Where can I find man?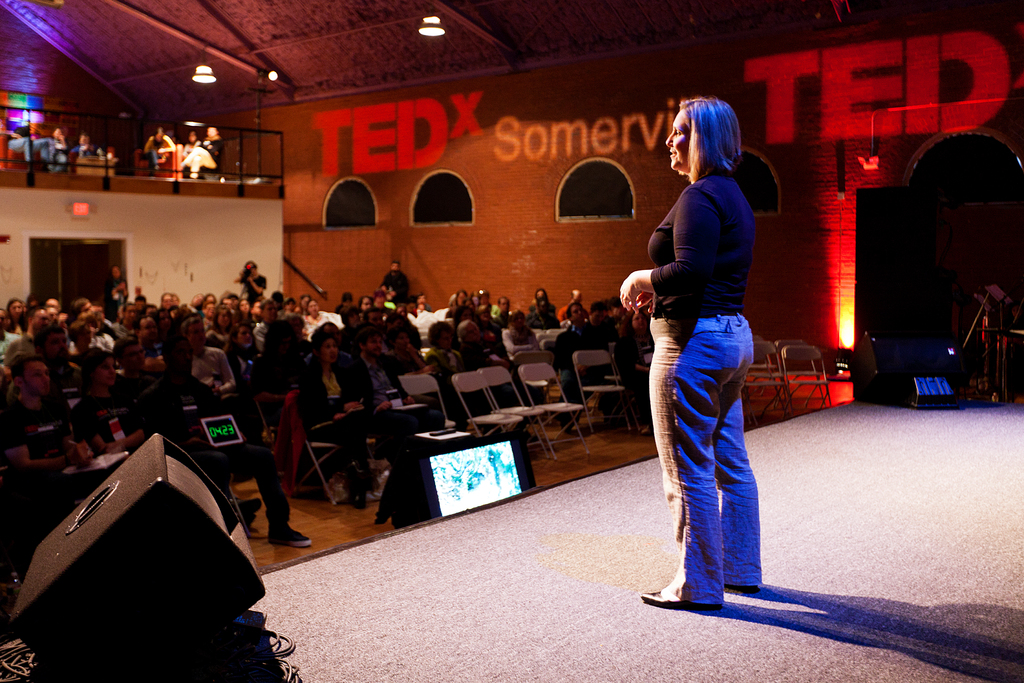
You can find it at region(153, 338, 316, 538).
